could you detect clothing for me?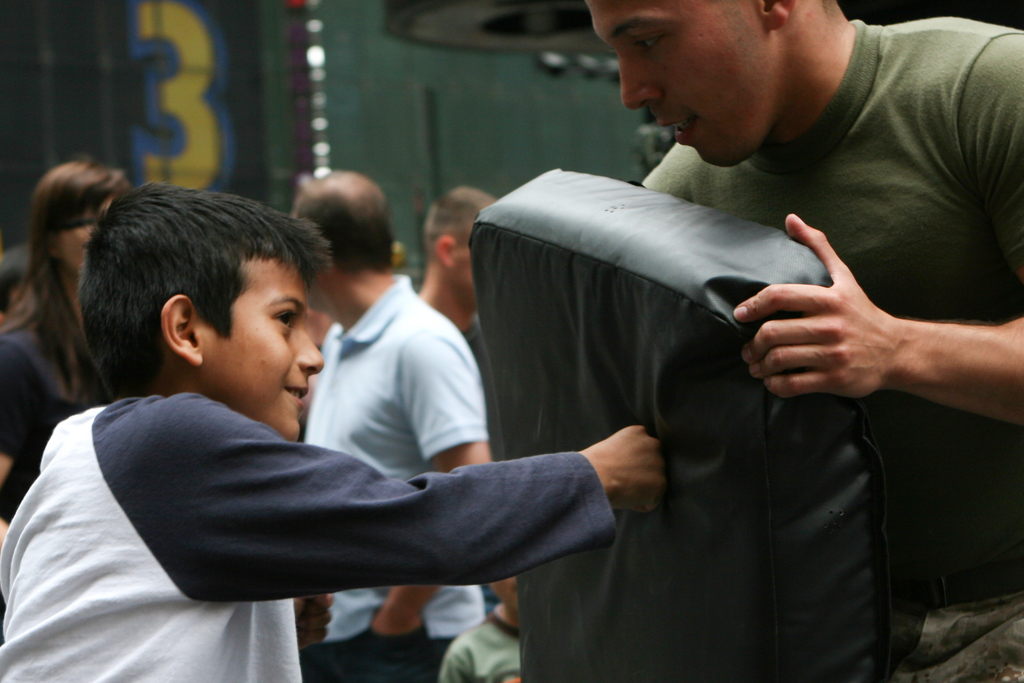
Detection result: l=466, t=317, r=504, b=611.
